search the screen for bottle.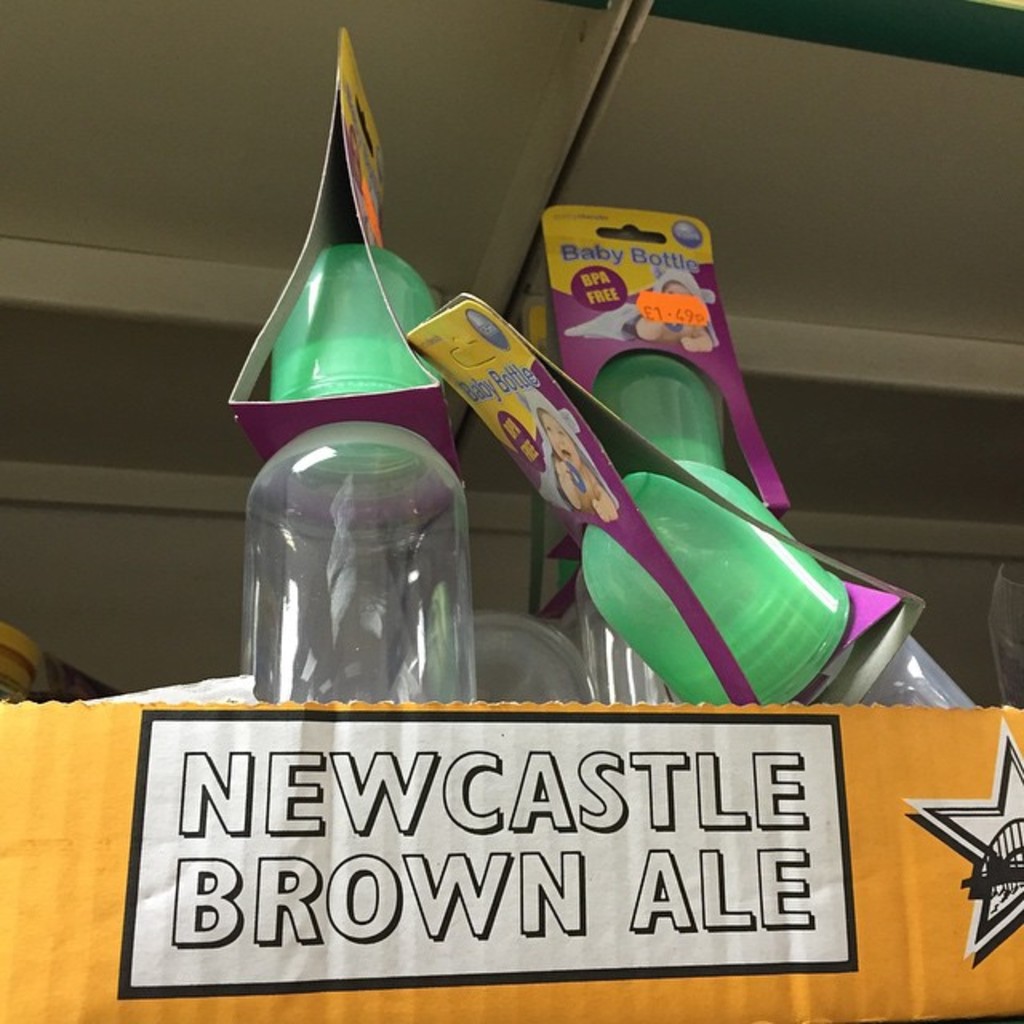
Found at 398,610,598,710.
